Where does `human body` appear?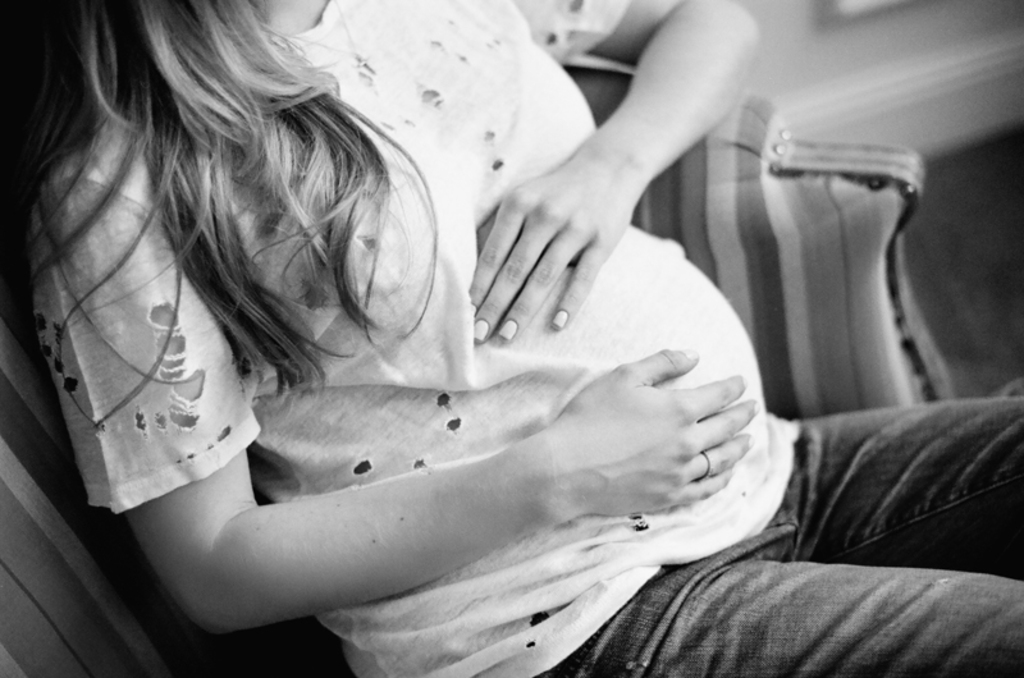
Appears at {"left": 0, "top": 28, "right": 1010, "bottom": 651}.
